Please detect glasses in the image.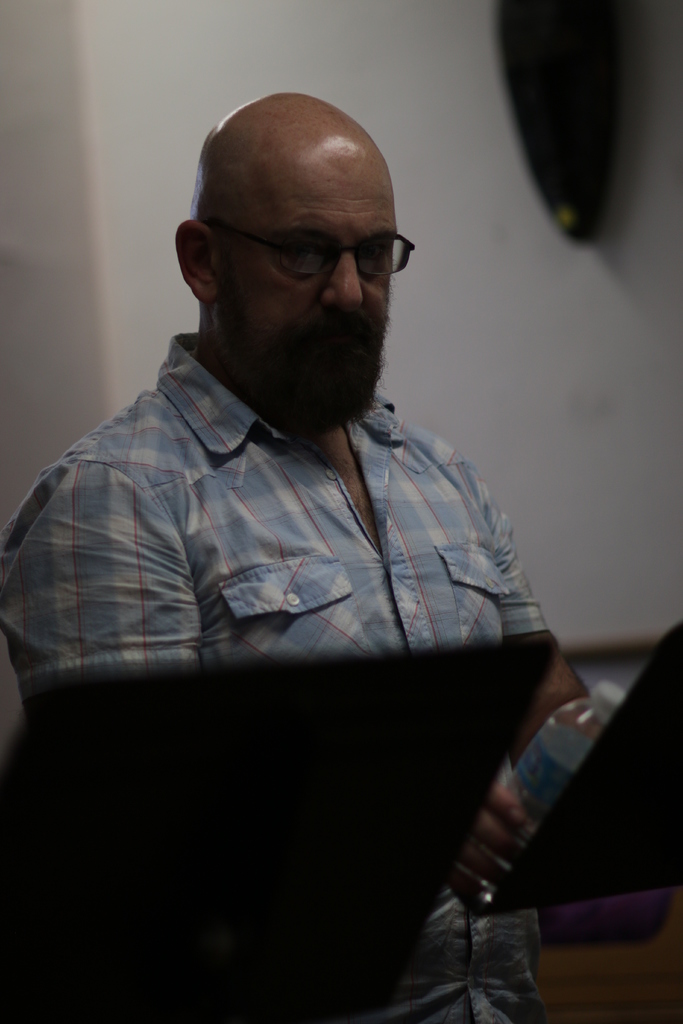
(168, 206, 404, 296).
